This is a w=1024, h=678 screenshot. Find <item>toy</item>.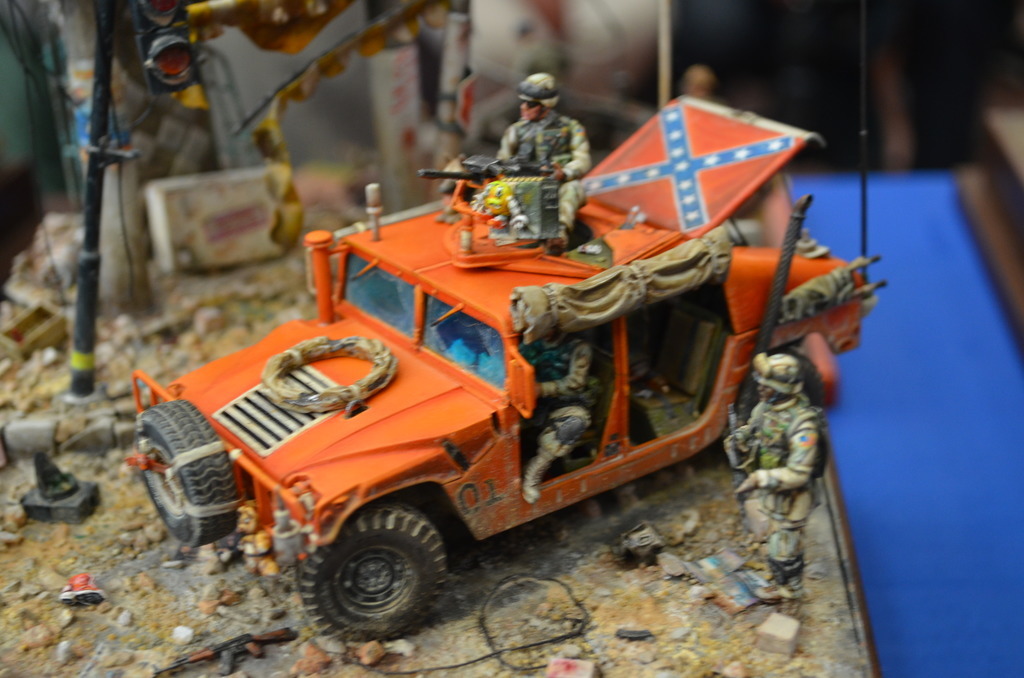
Bounding box: 726,352,833,604.
